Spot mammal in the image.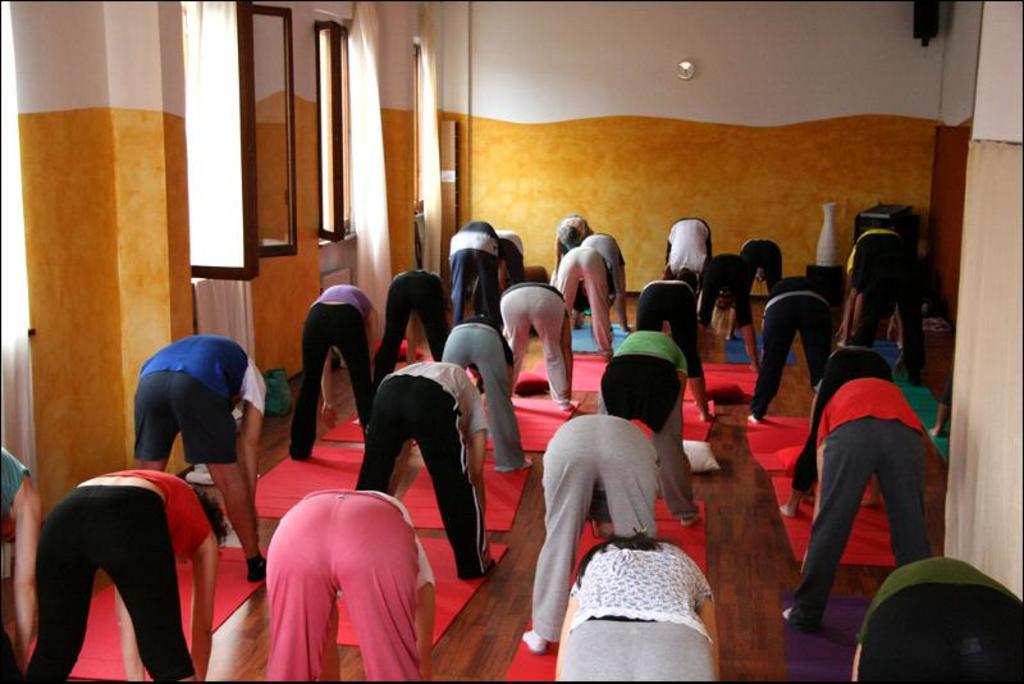
mammal found at left=372, top=265, right=453, bottom=386.
